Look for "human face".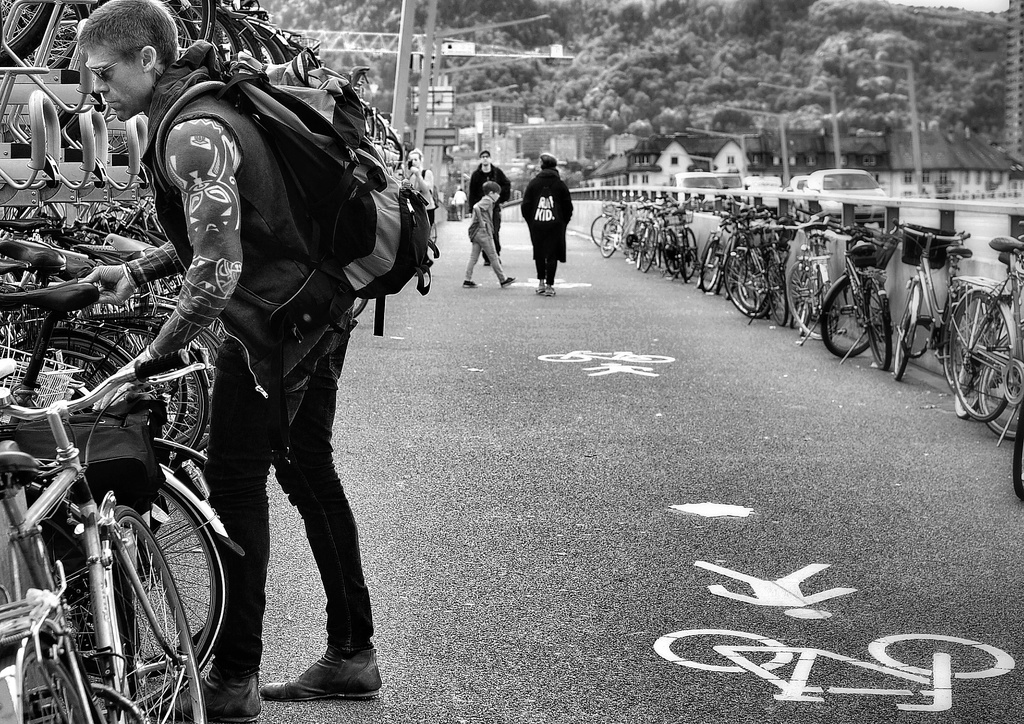
Found: 88/47/145/120.
